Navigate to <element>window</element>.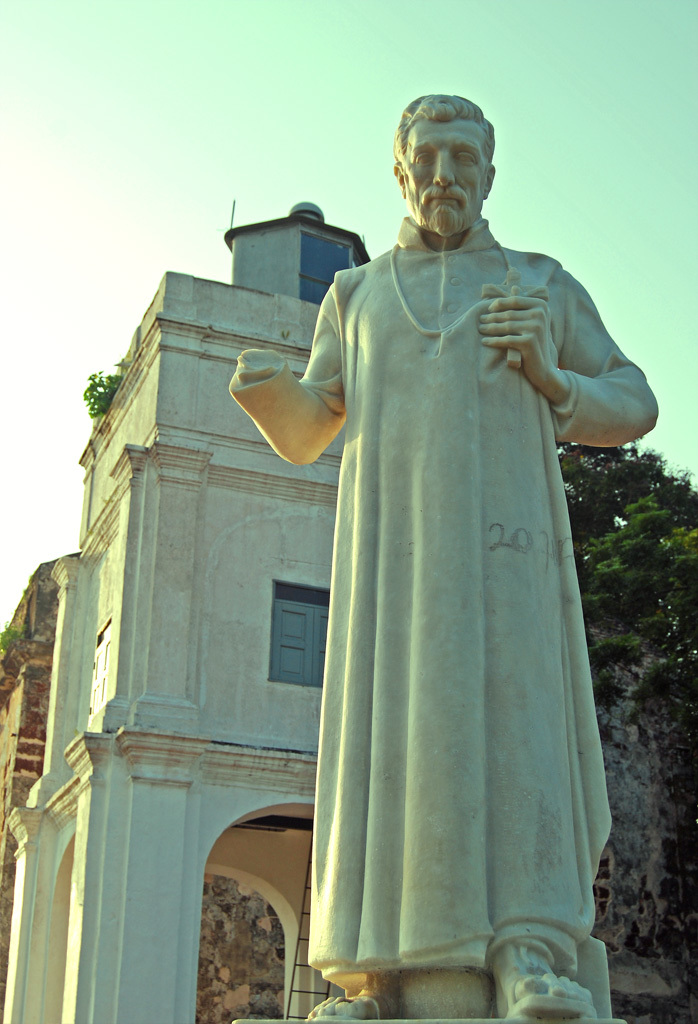
Navigation target: detection(82, 619, 114, 708).
